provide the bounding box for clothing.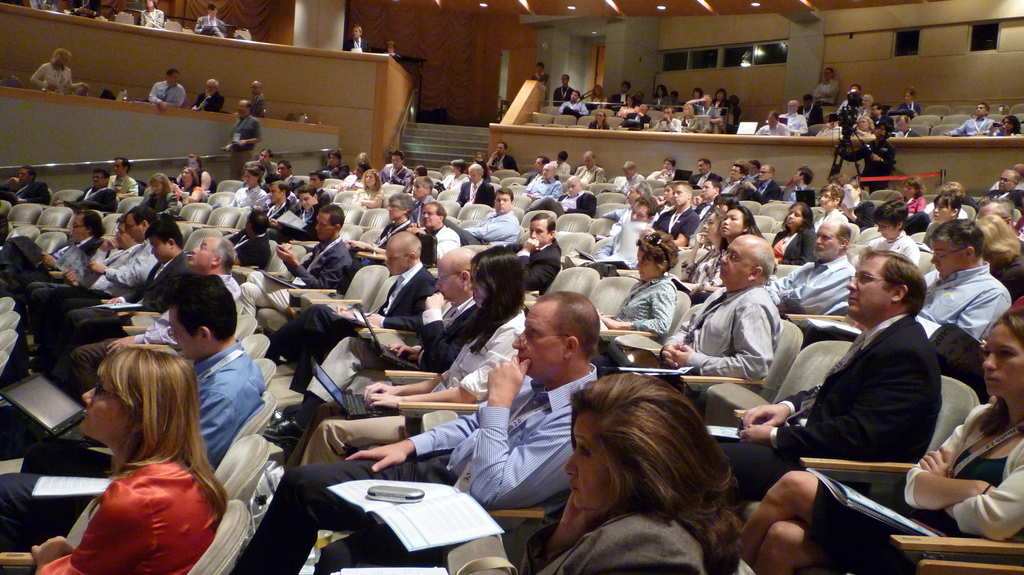
box=[289, 305, 529, 460].
